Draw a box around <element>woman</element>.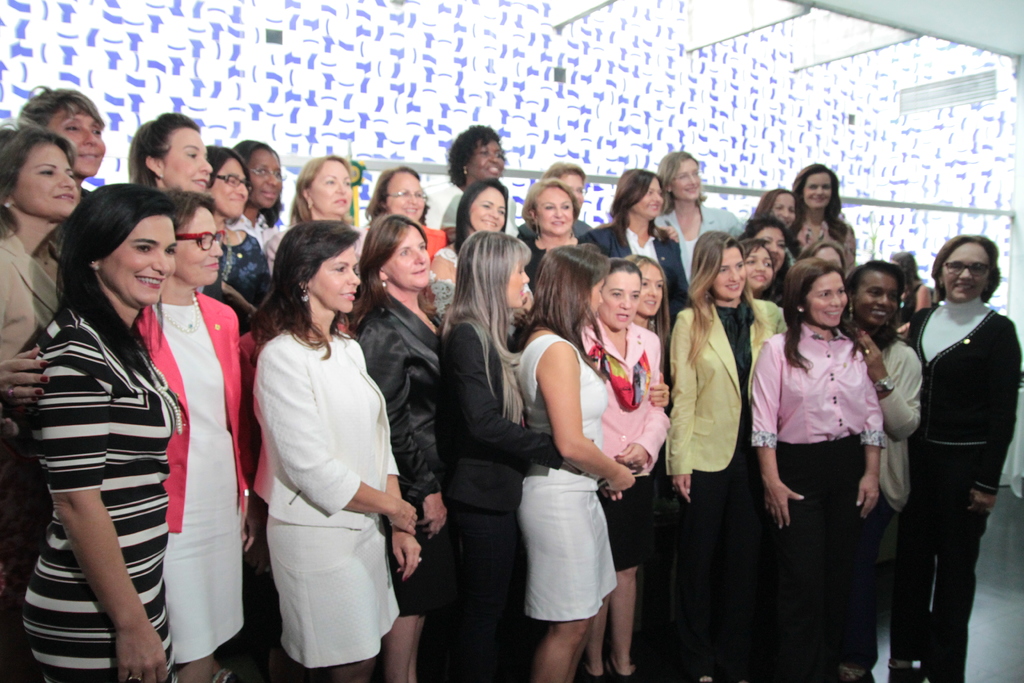
643 242 797 673.
